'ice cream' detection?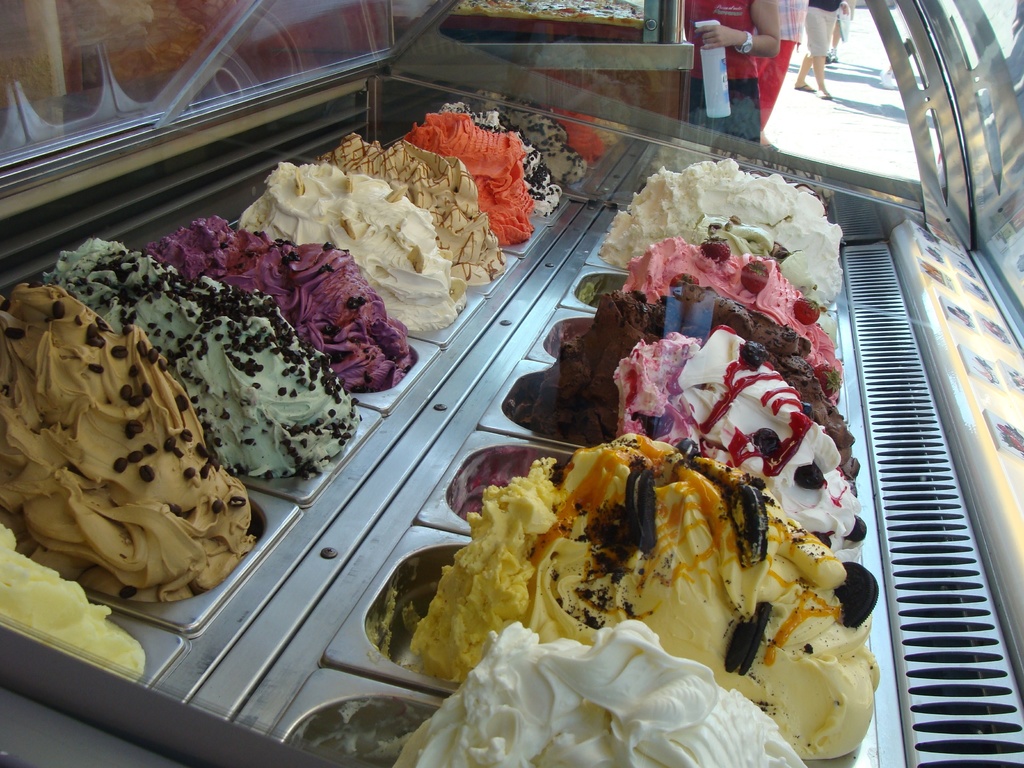
[x1=241, y1=161, x2=475, y2=330]
